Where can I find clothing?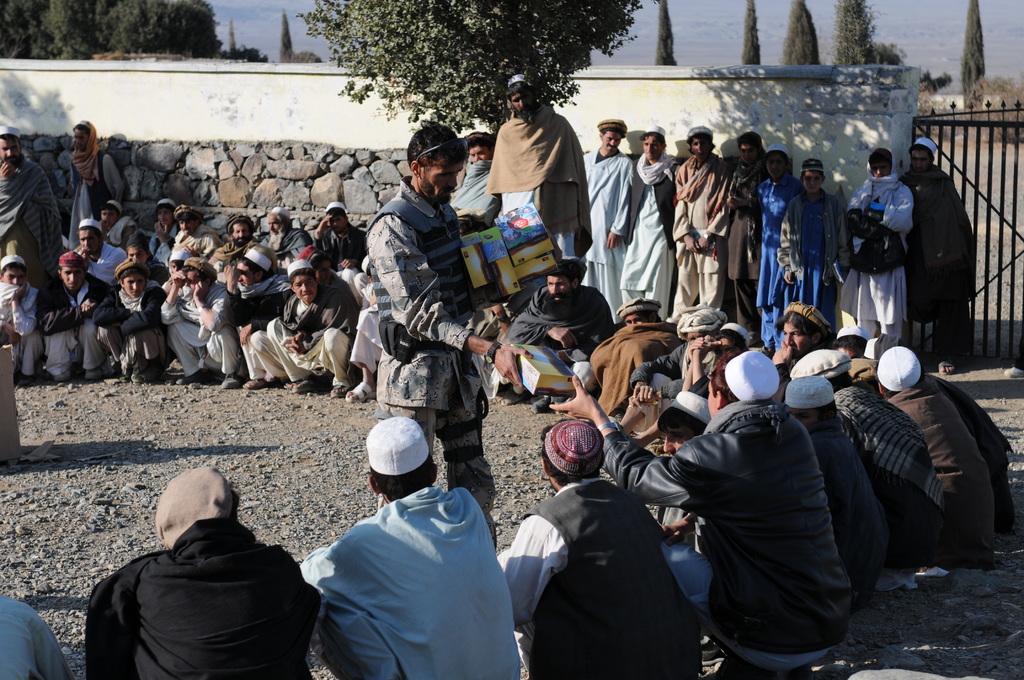
You can find it at 881, 387, 1002, 551.
